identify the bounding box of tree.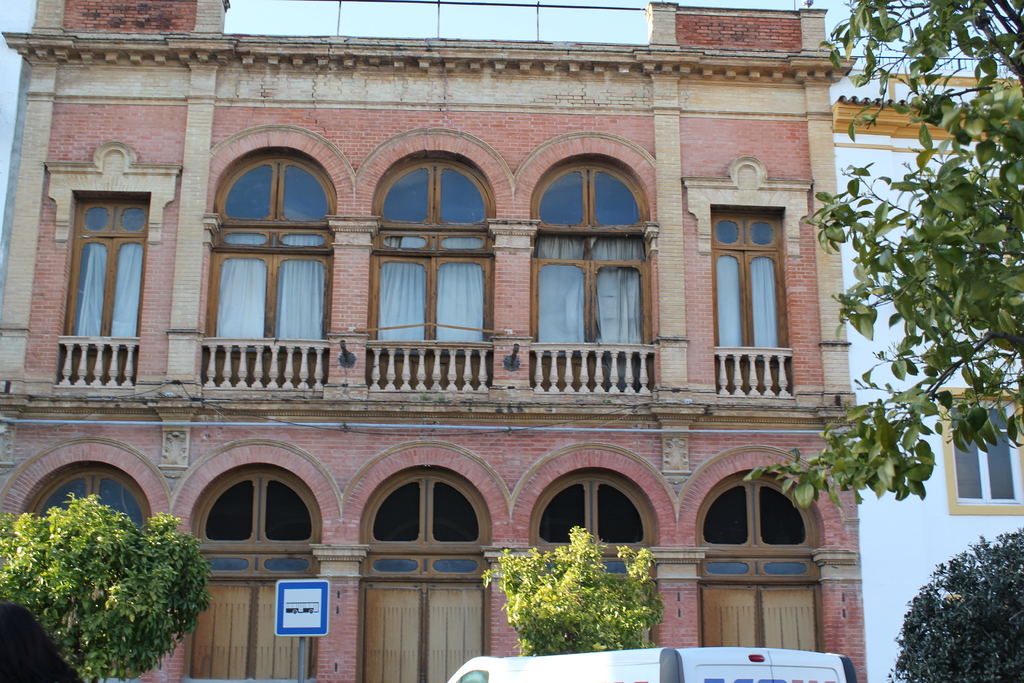
BBox(0, 490, 209, 682).
